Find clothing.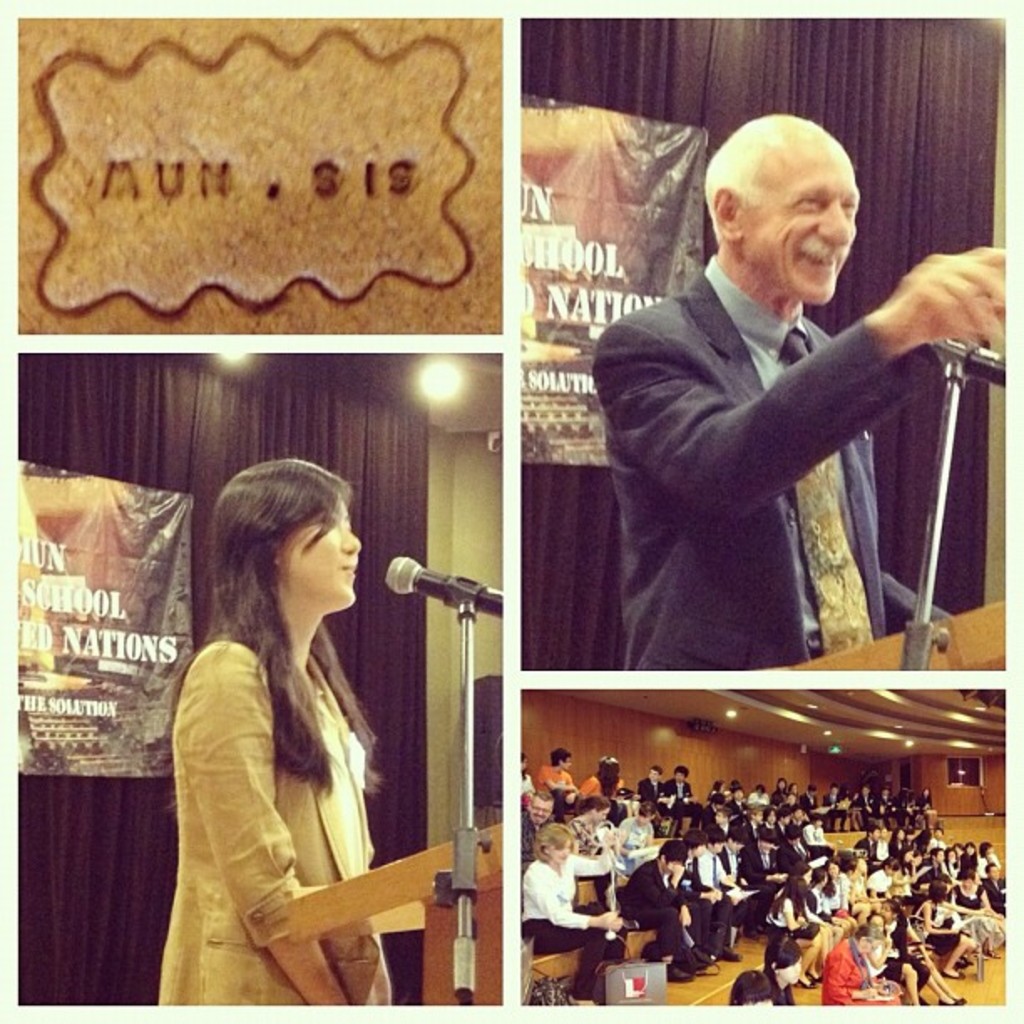
pyautogui.locateOnScreen(679, 853, 711, 947).
